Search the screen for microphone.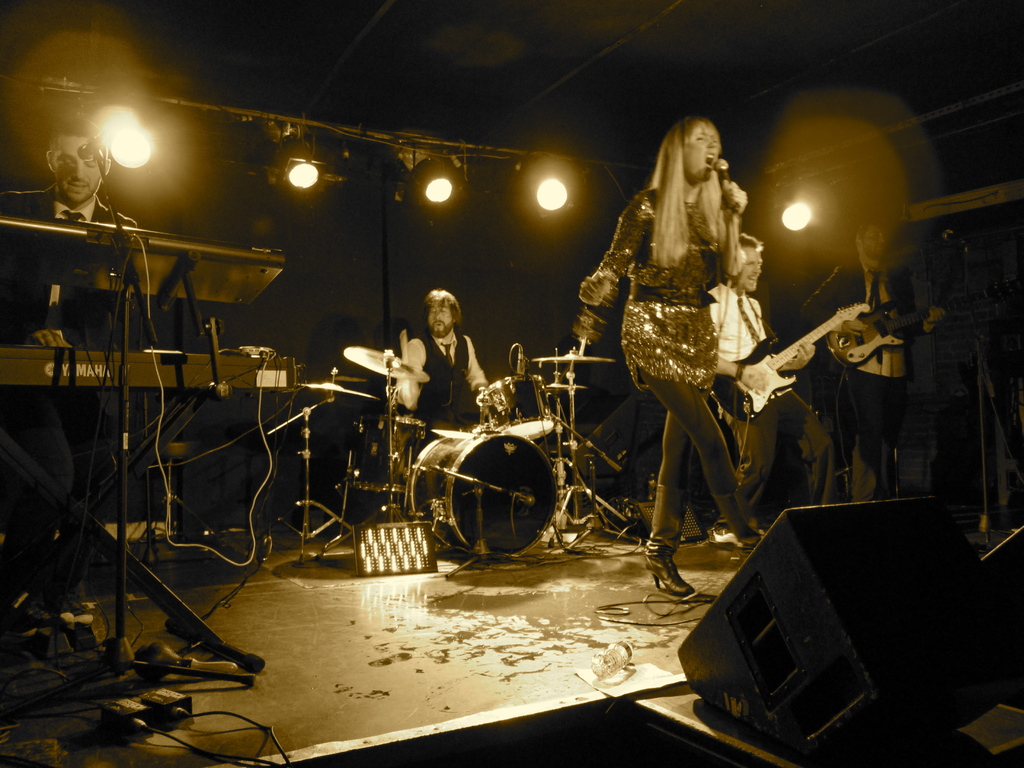
Found at l=78, t=137, r=97, b=161.
